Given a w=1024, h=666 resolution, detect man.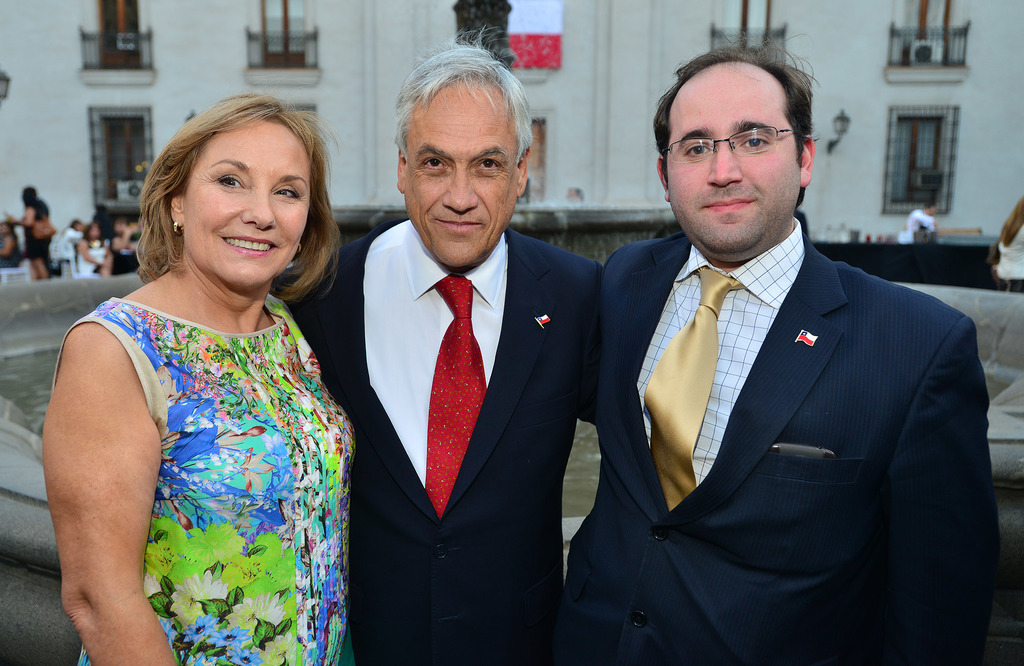
box=[271, 22, 604, 665].
